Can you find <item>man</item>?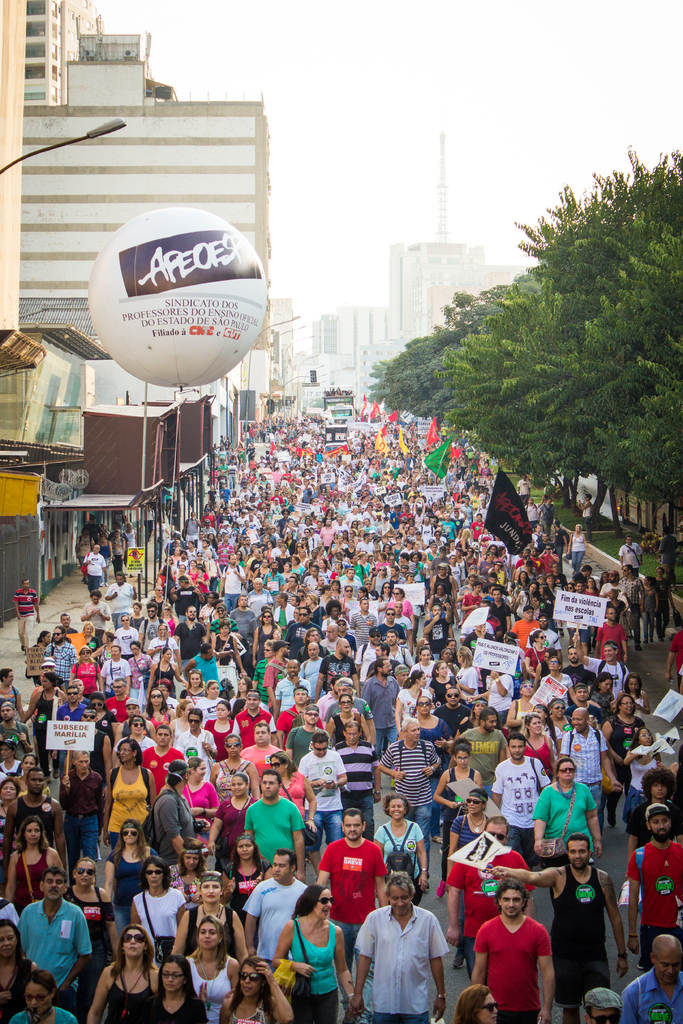
Yes, bounding box: <region>106, 573, 135, 627</region>.
